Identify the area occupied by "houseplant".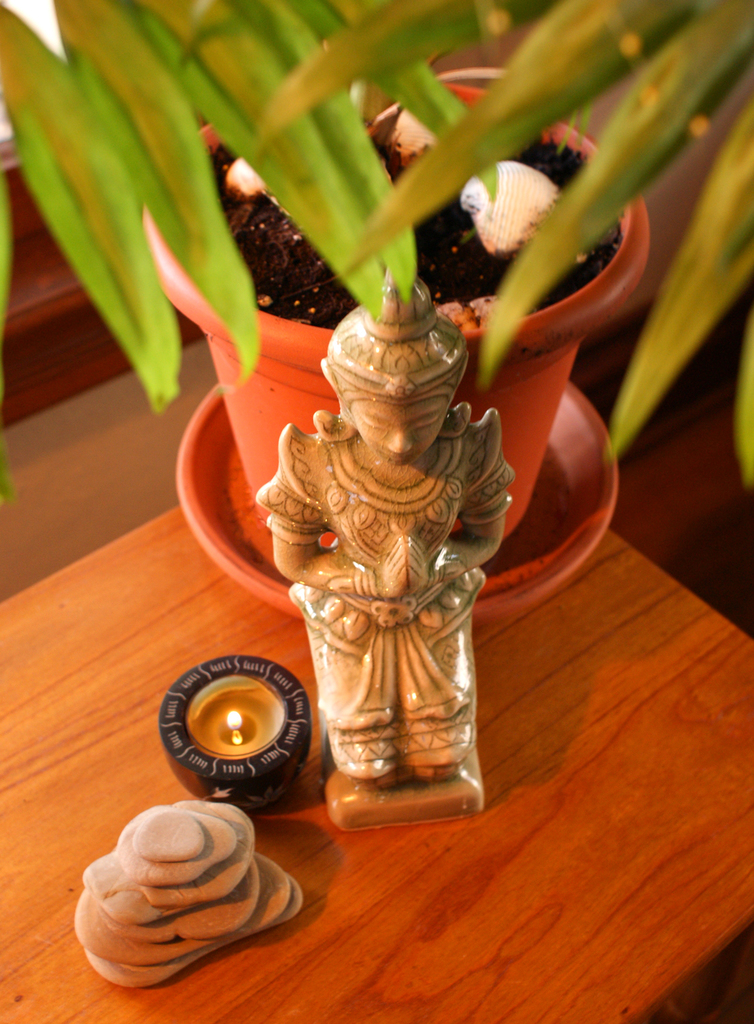
Area: select_region(0, 0, 753, 685).
